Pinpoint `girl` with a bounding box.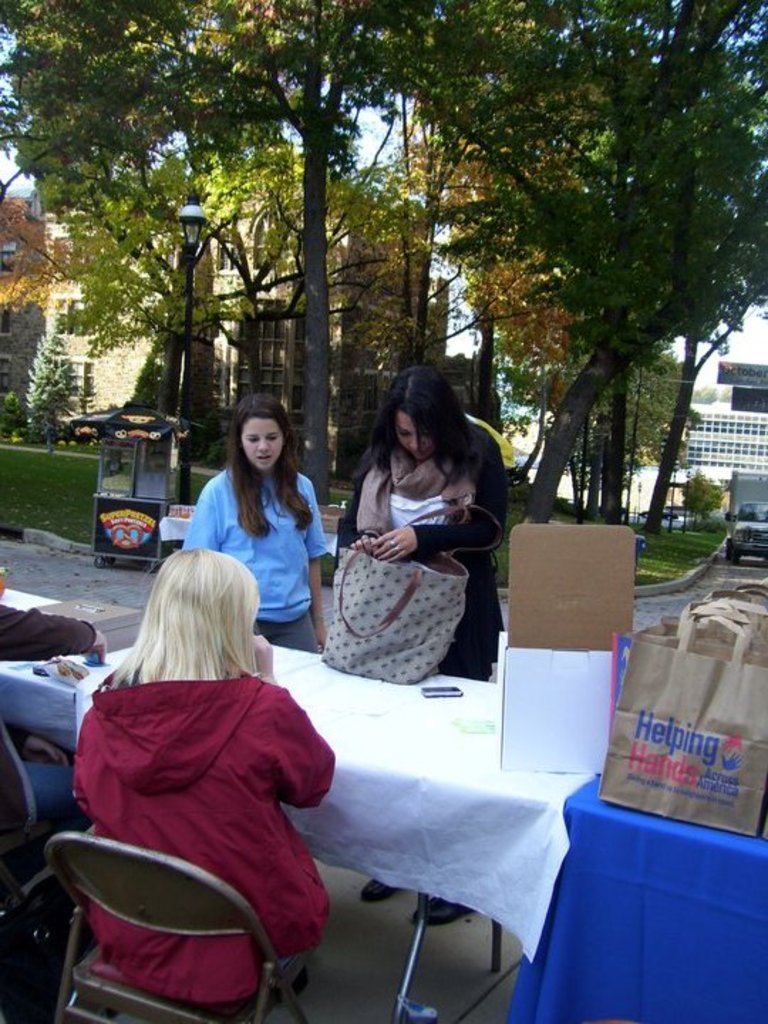
178 390 340 656.
